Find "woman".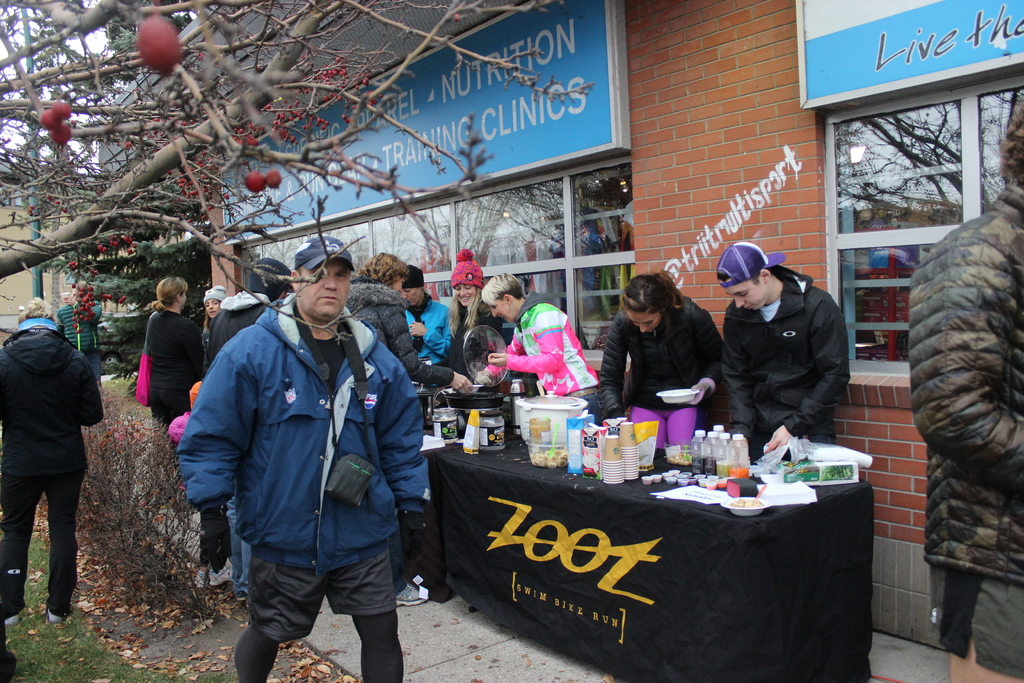
box=[596, 279, 728, 445].
